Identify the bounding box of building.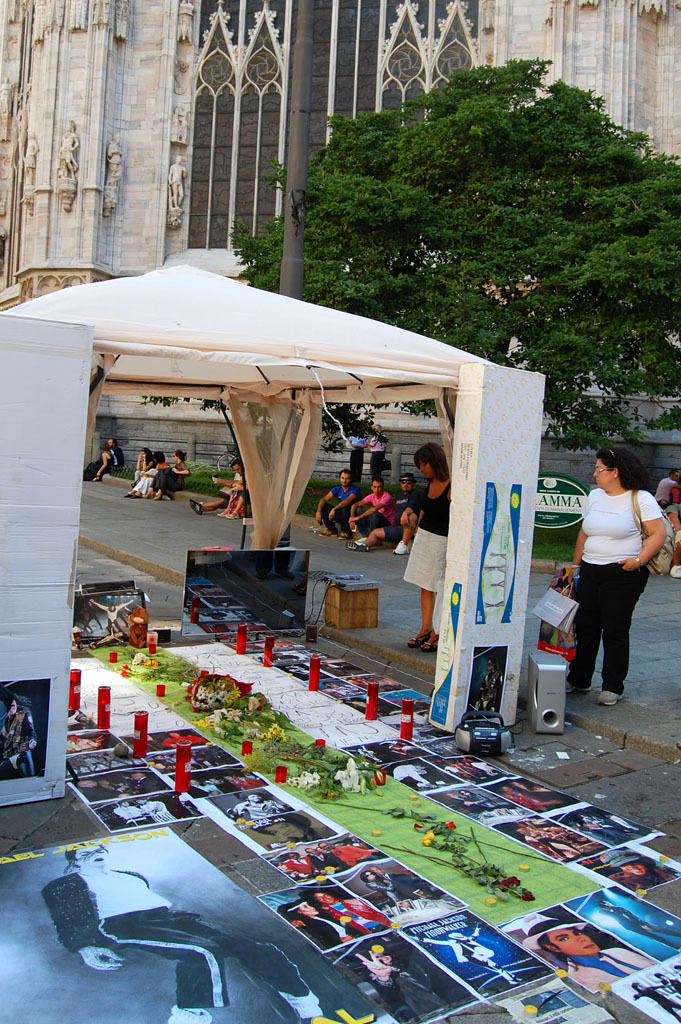
0:0:680:415.
